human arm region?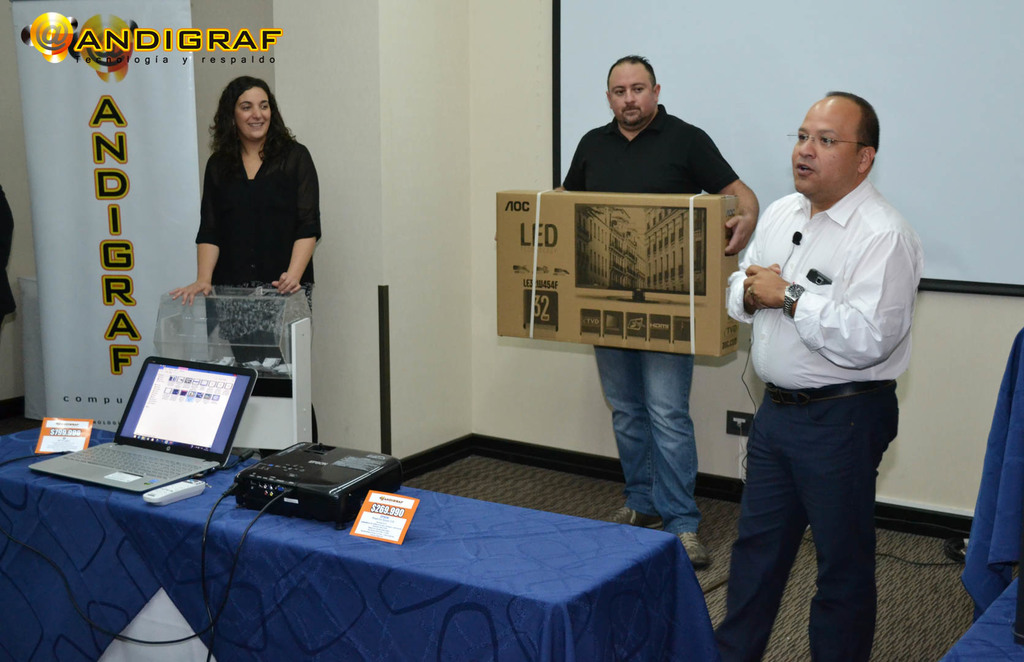
BBox(158, 214, 223, 304)
